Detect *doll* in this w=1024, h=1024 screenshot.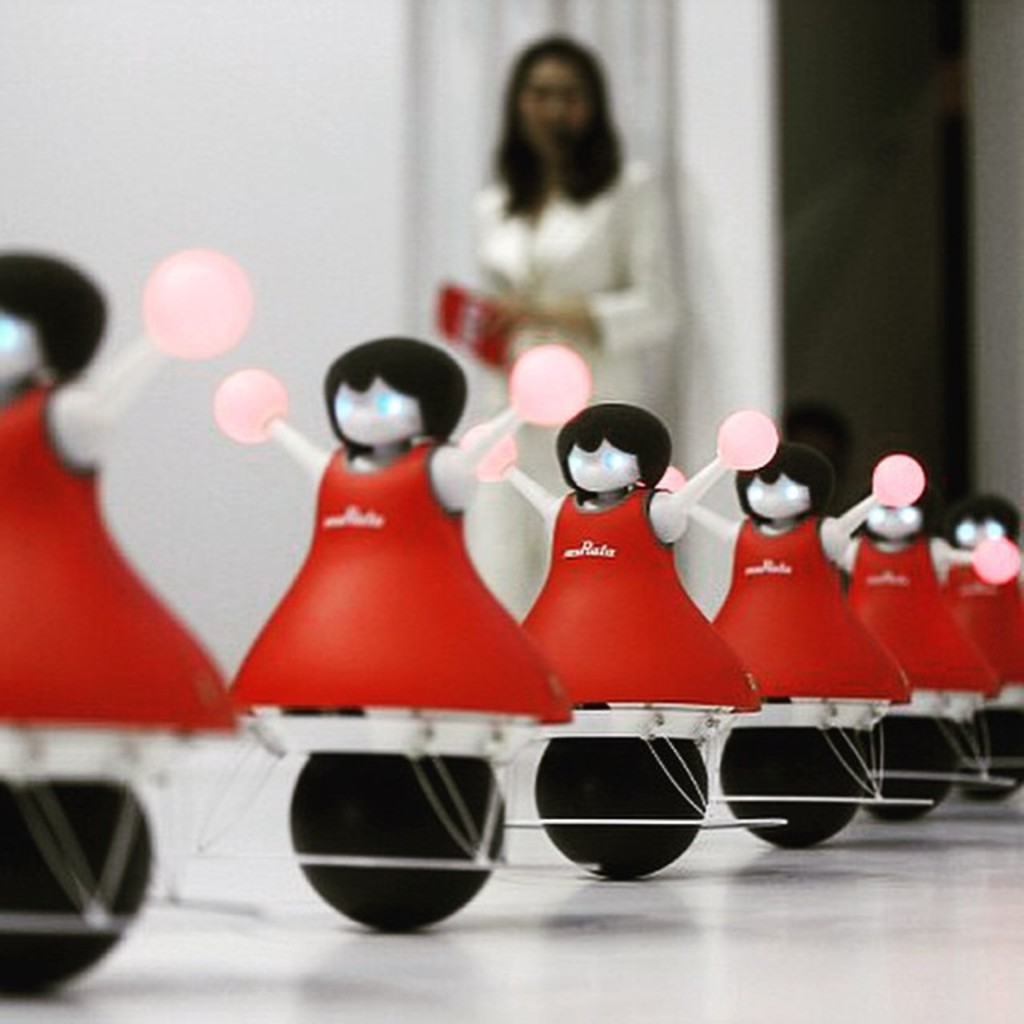
Detection: box(214, 328, 566, 928).
